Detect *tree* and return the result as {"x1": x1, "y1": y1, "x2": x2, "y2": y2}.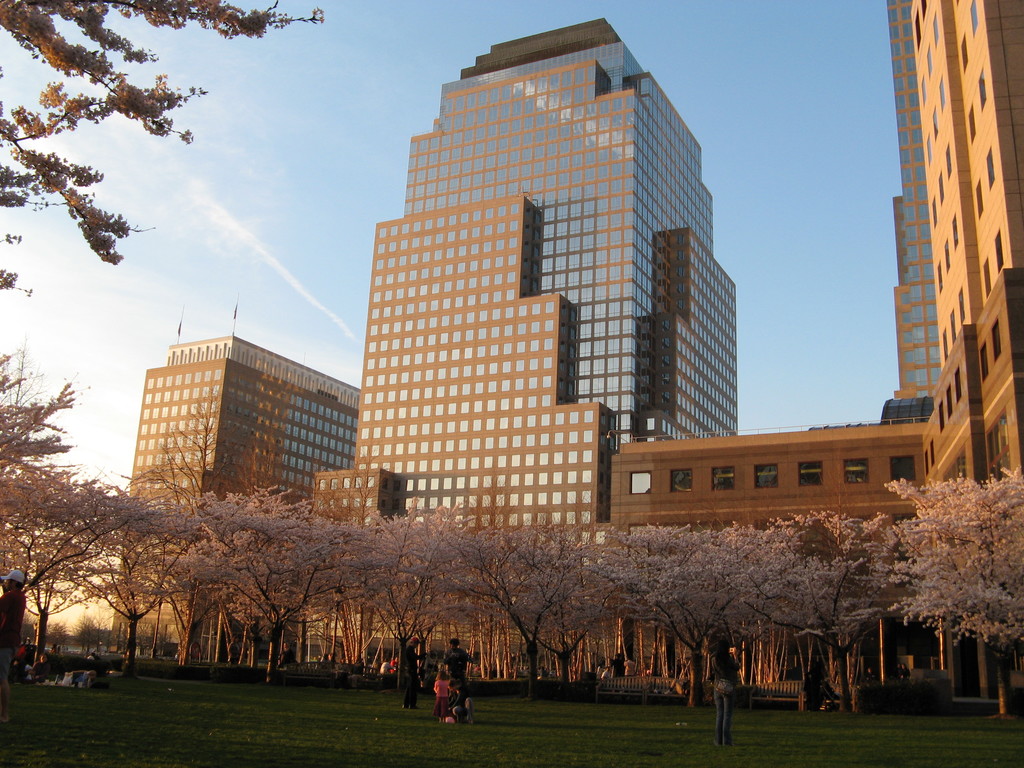
{"x1": 0, "y1": 0, "x2": 333, "y2": 380}.
